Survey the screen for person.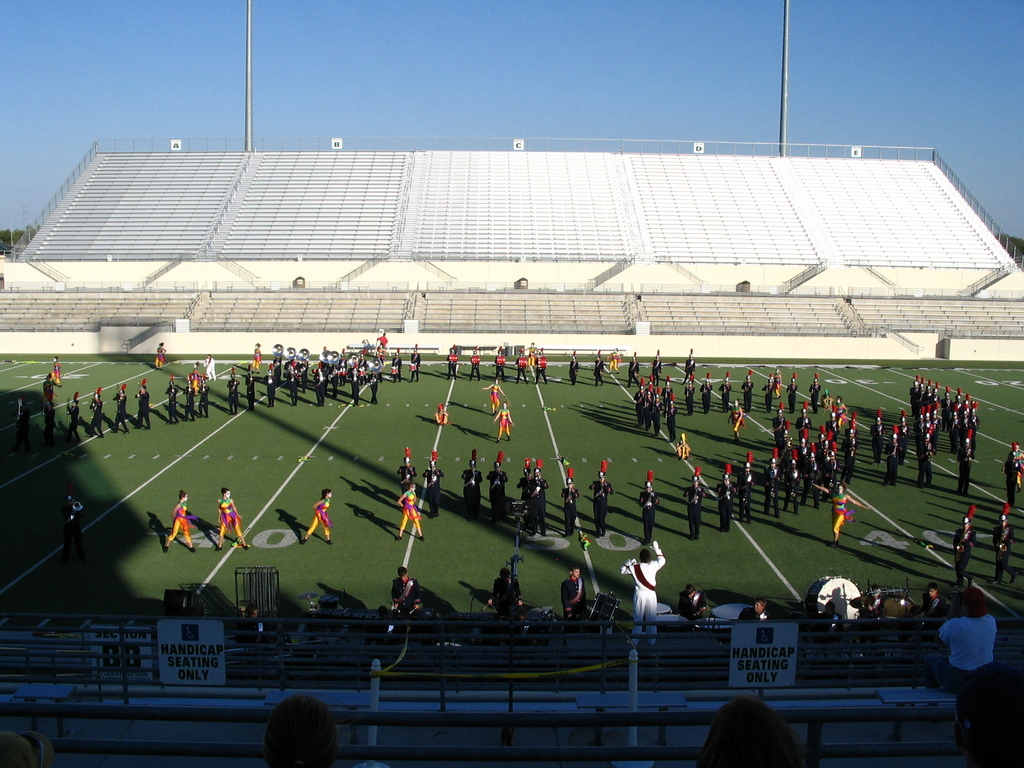
Survey found: (873, 410, 885, 465).
